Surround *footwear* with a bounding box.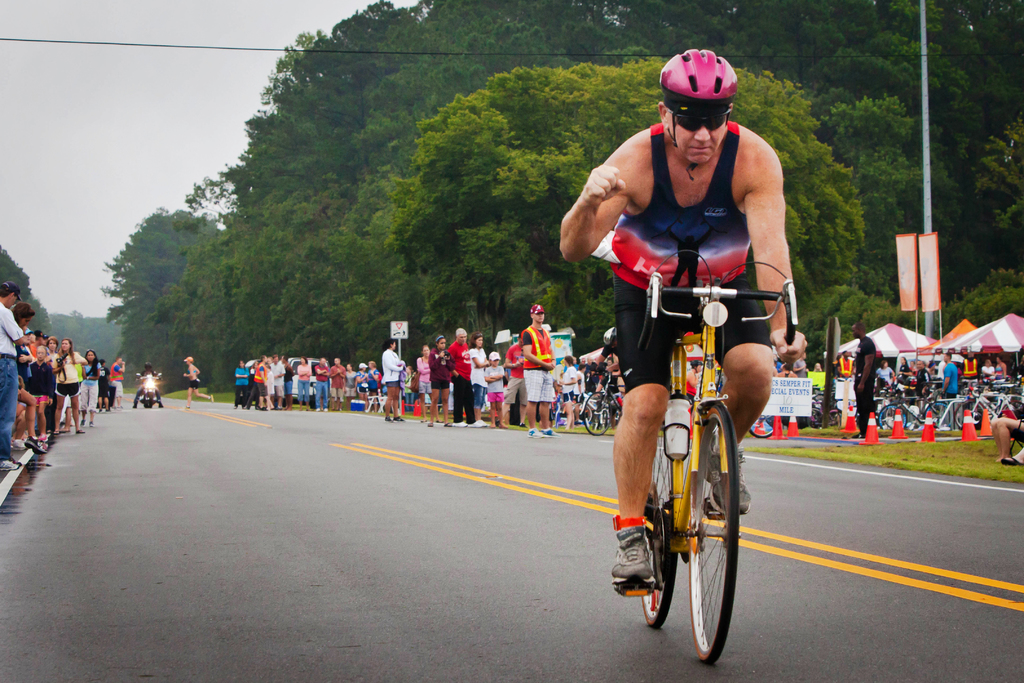
<region>234, 404, 237, 409</region>.
